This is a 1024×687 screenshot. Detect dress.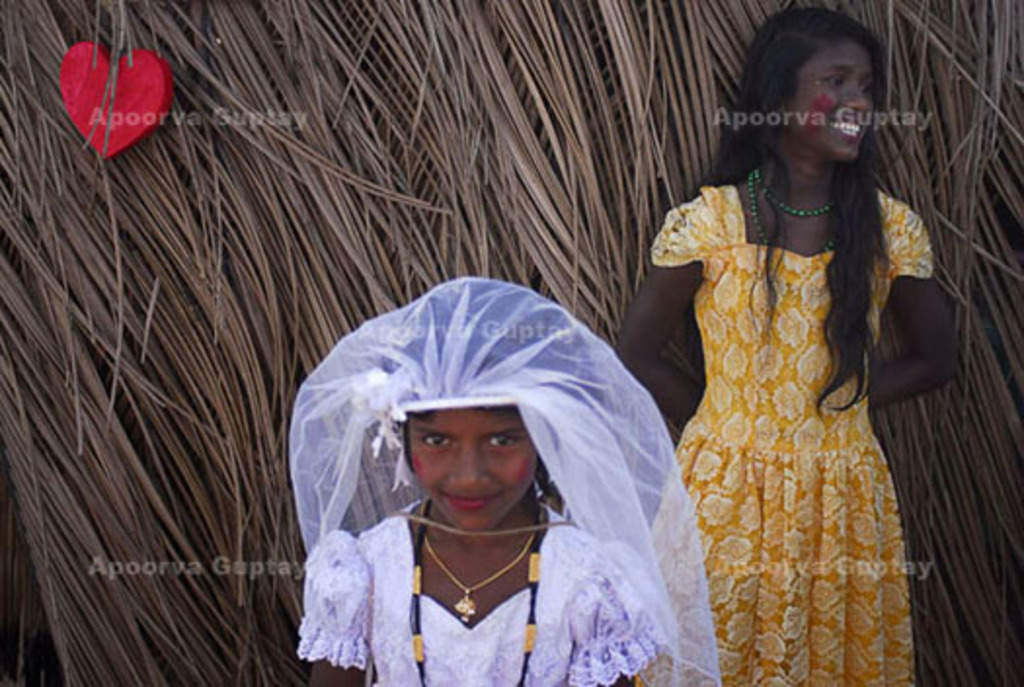
l=296, t=502, r=667, b=685.
